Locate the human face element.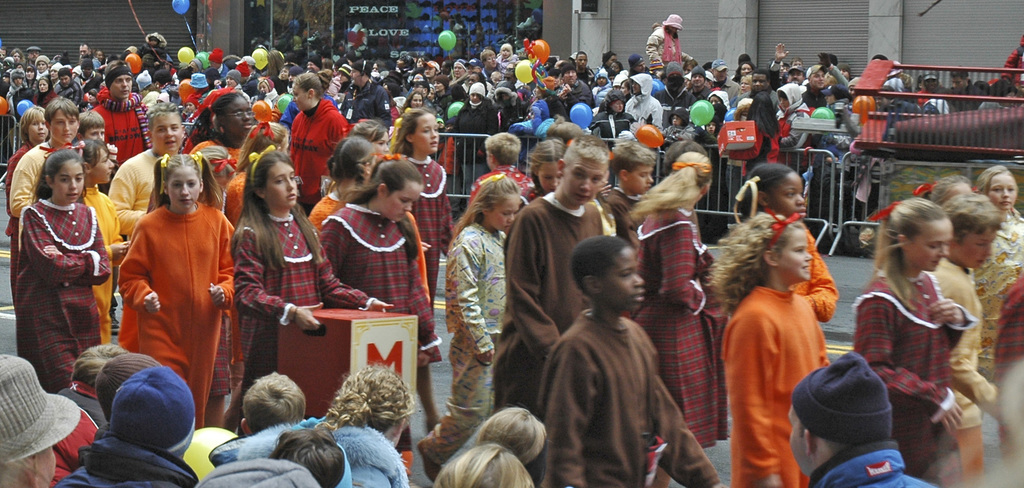
Element bbox: x1=93 y1=146 x2=112 y2=187.
